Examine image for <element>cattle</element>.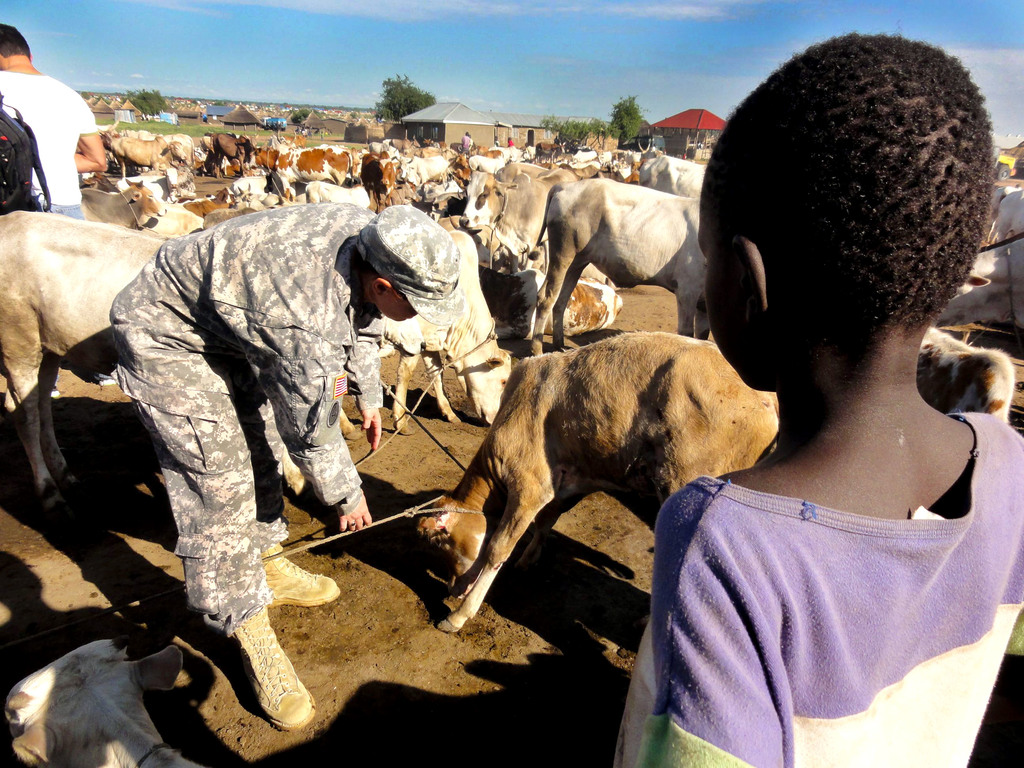
Examination result: region(337, 230, 512, 435).
